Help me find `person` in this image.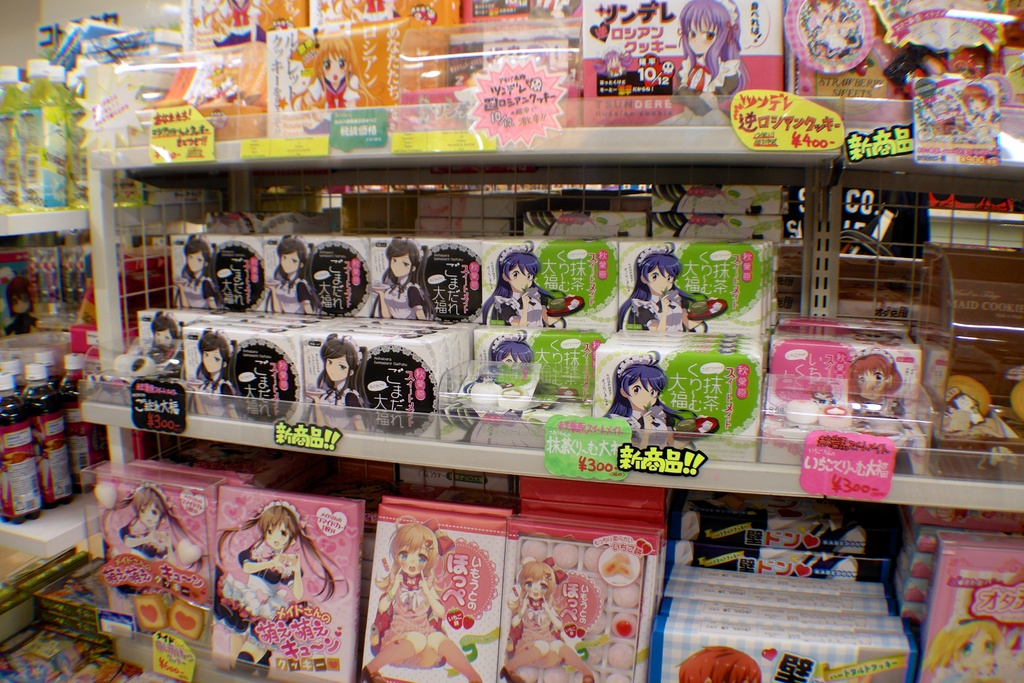
Found it: l=604, t=349, r=684, b=429.
